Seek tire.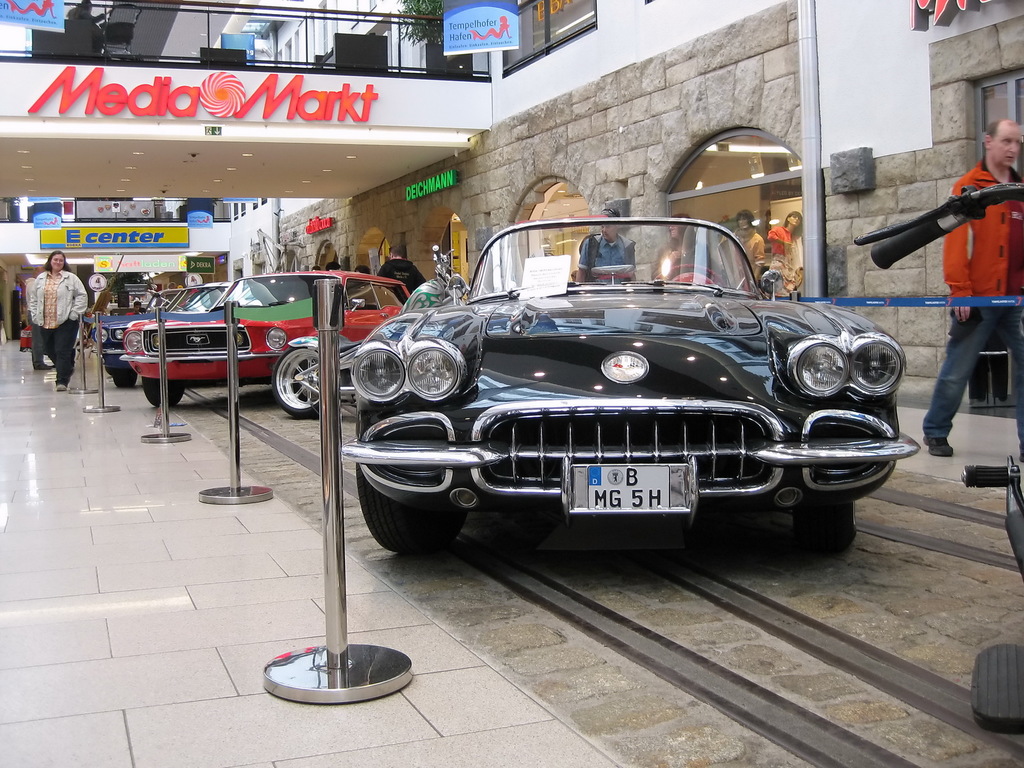
(left=792, top=468, right=858, bottom=563).
